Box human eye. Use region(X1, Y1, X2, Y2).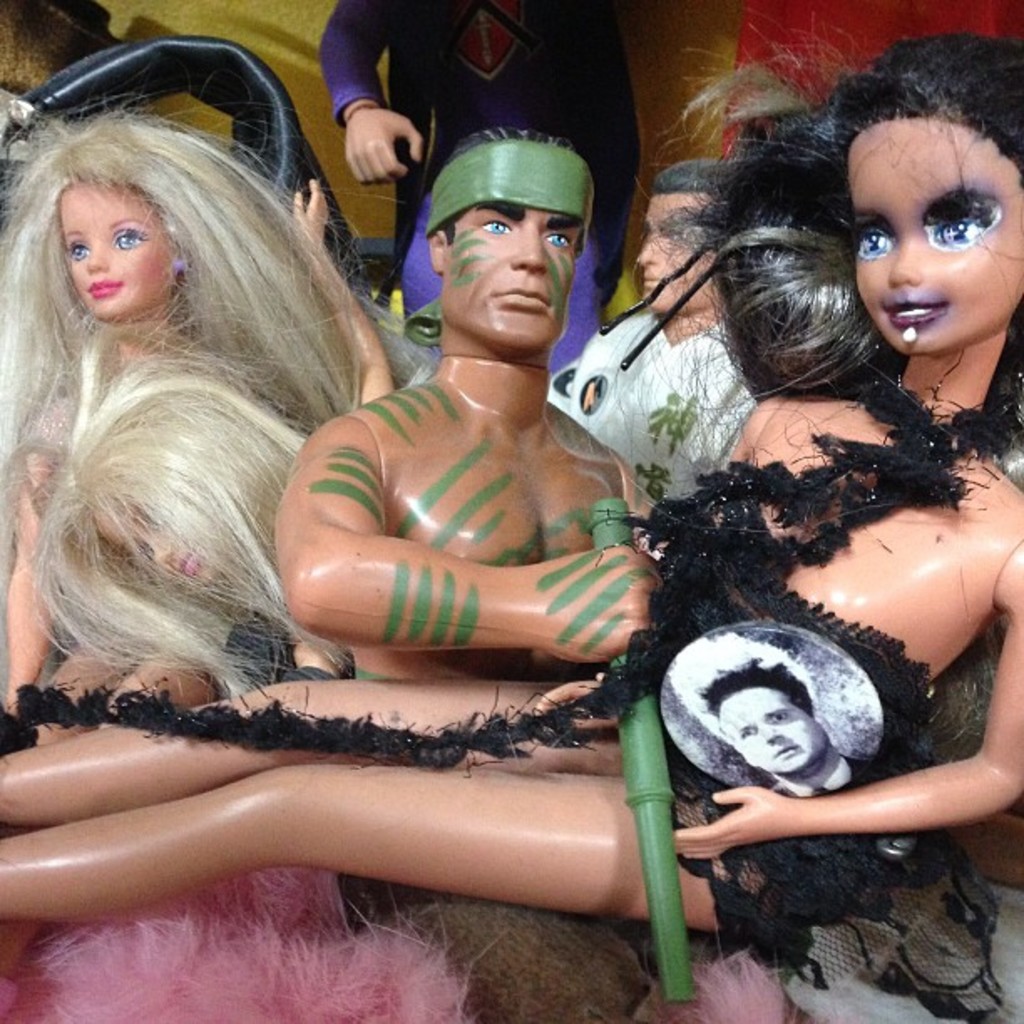
region(544, 229, 574, 251).
